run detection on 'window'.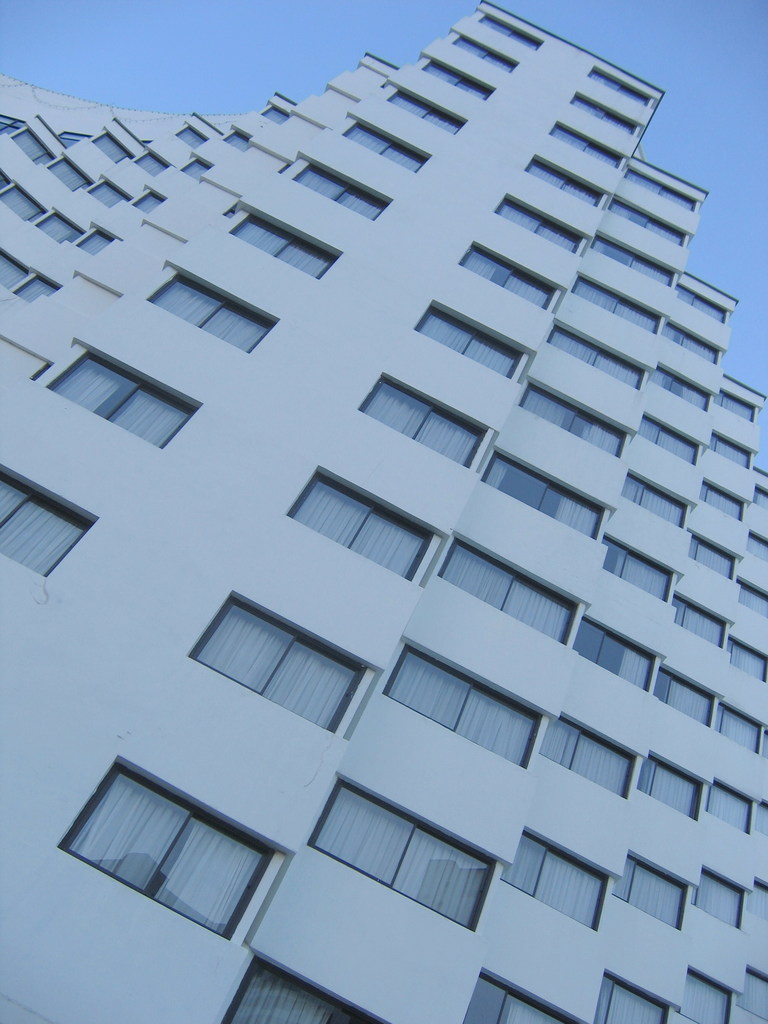
Result: 435:535:583:648.
